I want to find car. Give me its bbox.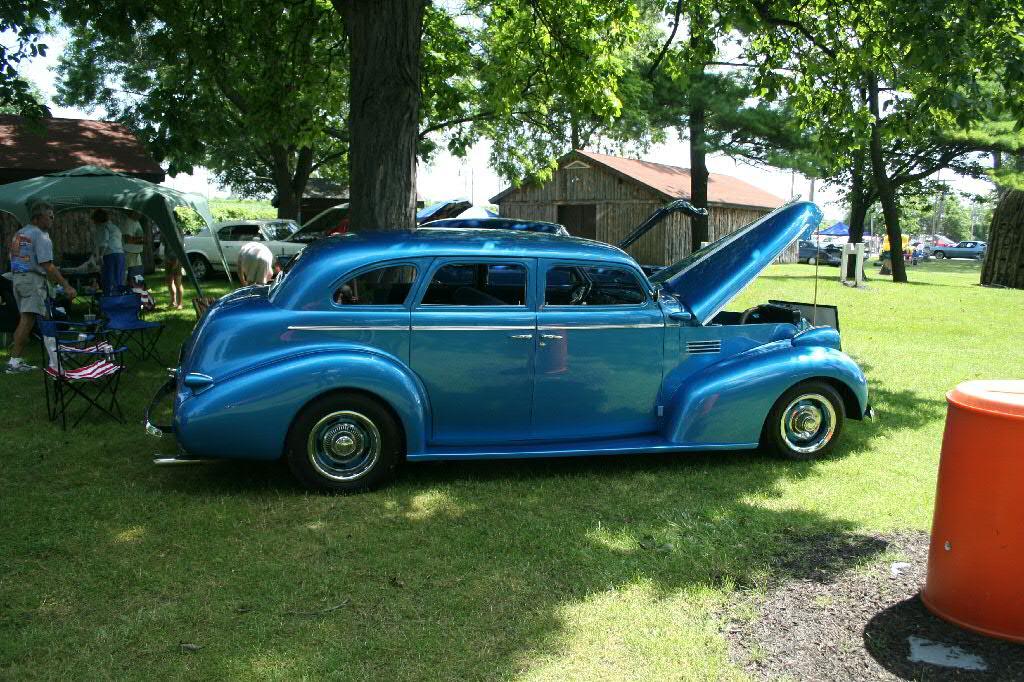
left=157, top=201, right=349, bottom=282.
